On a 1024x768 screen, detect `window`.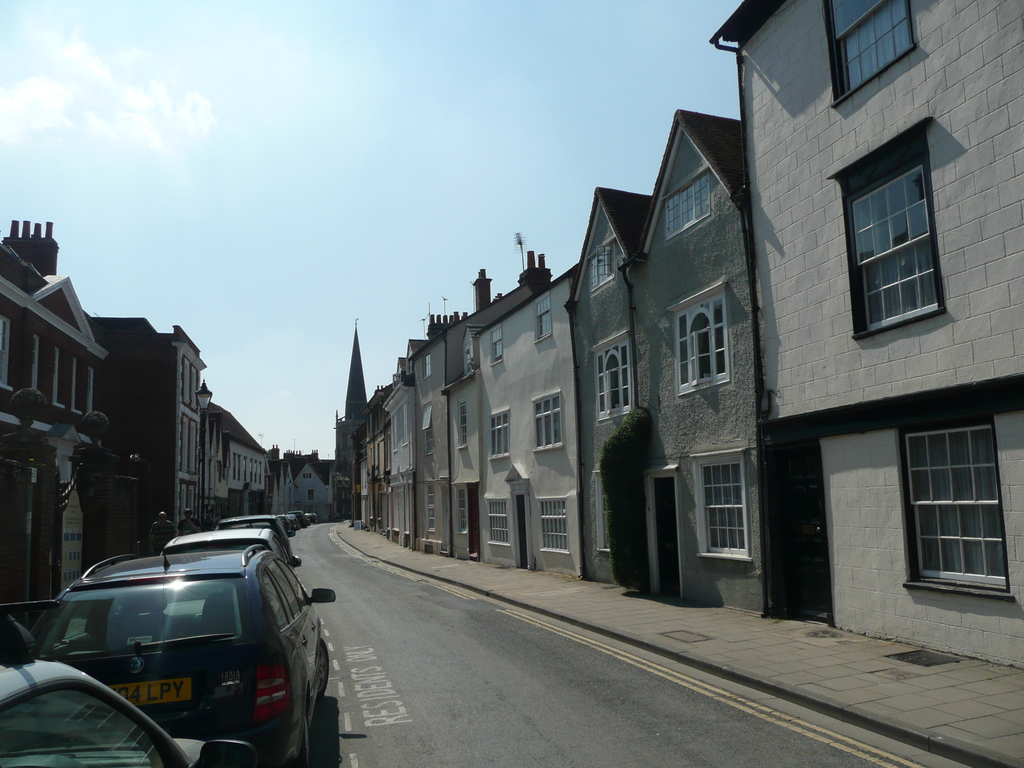
[left=534, top=390, right=562, bottom=451].
